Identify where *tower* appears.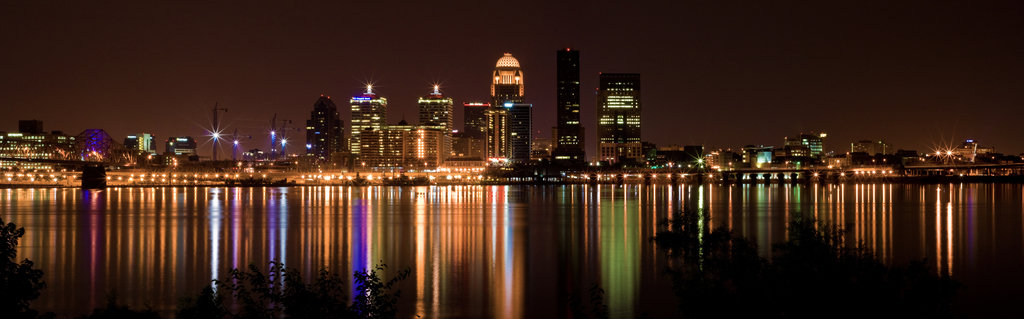
Appears at 483:42:538:143.
